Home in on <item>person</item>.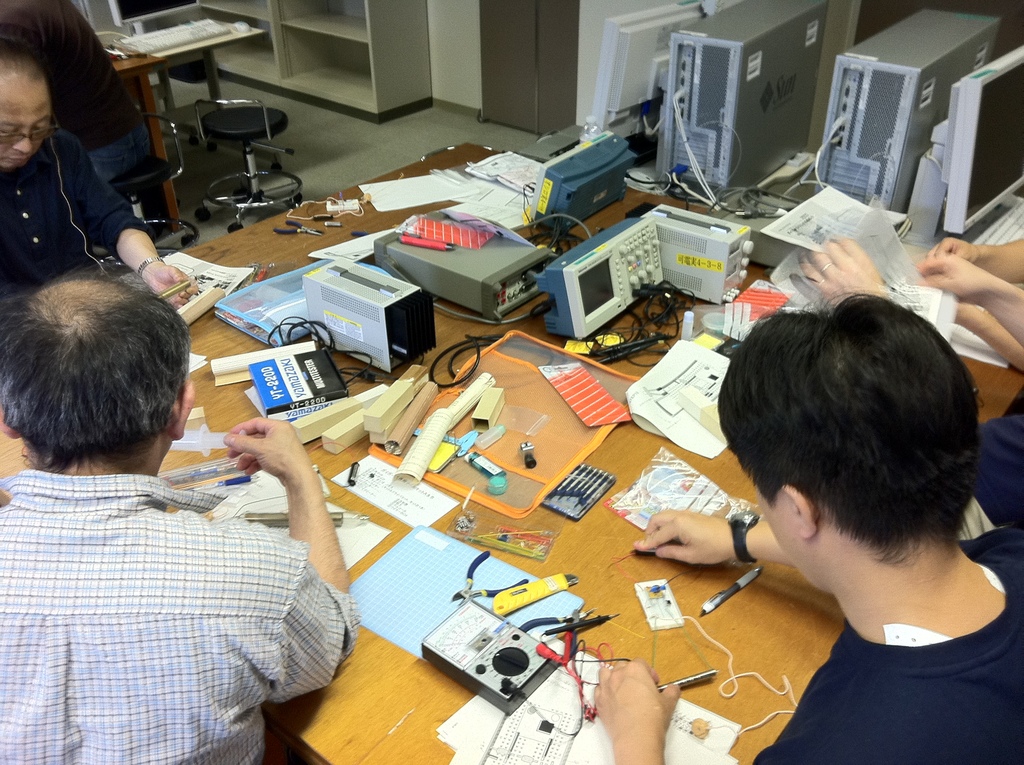
Homed in at 0 52 206 367.
